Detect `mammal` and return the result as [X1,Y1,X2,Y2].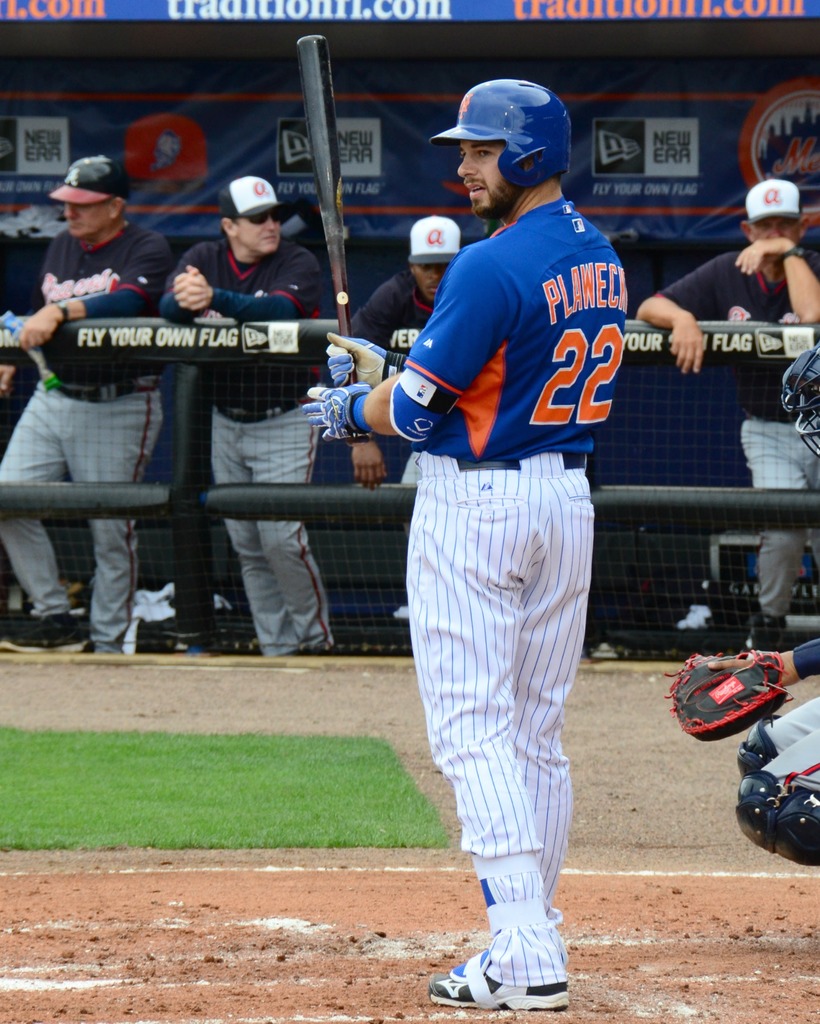
[338,209,471,643].
